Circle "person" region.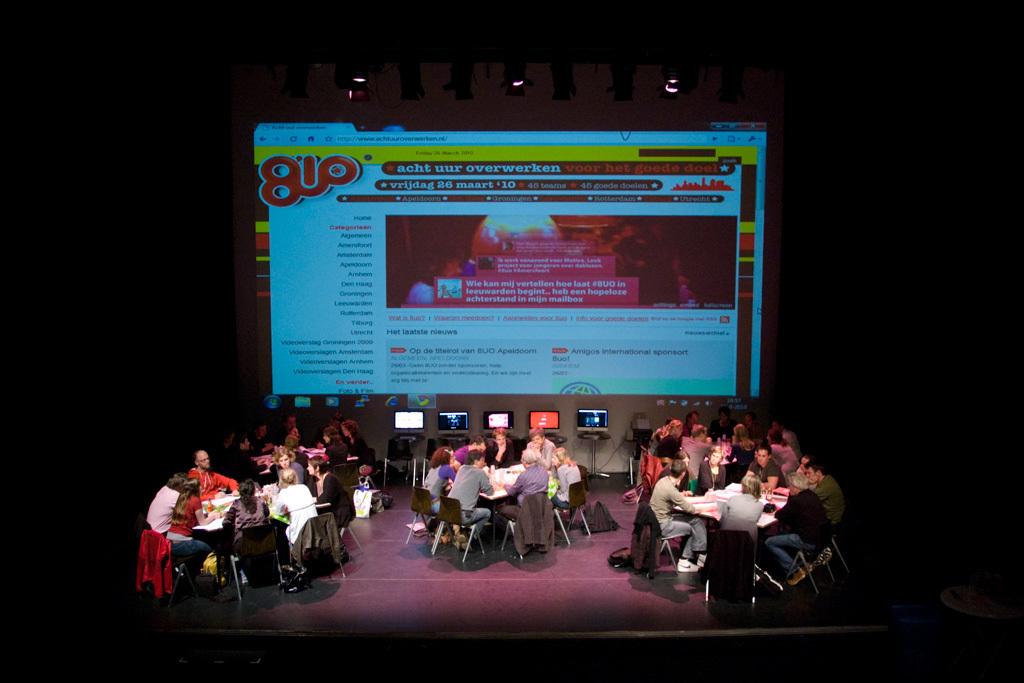
Region: (714, 406, 741, 442).
